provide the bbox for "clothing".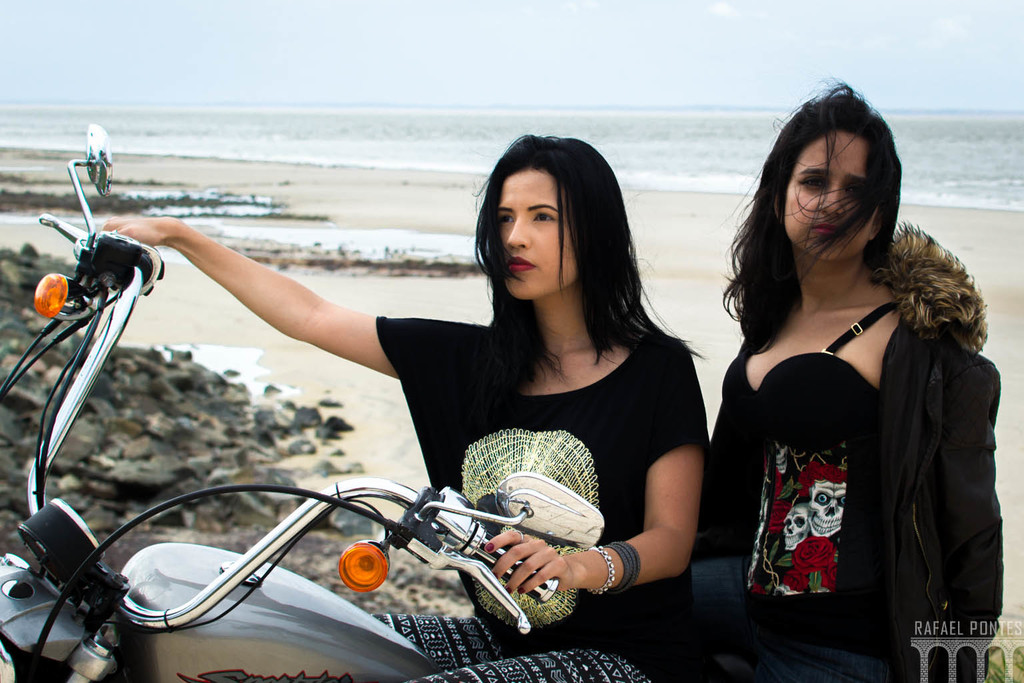
left=371, top=319, right=716, bottom=682.
